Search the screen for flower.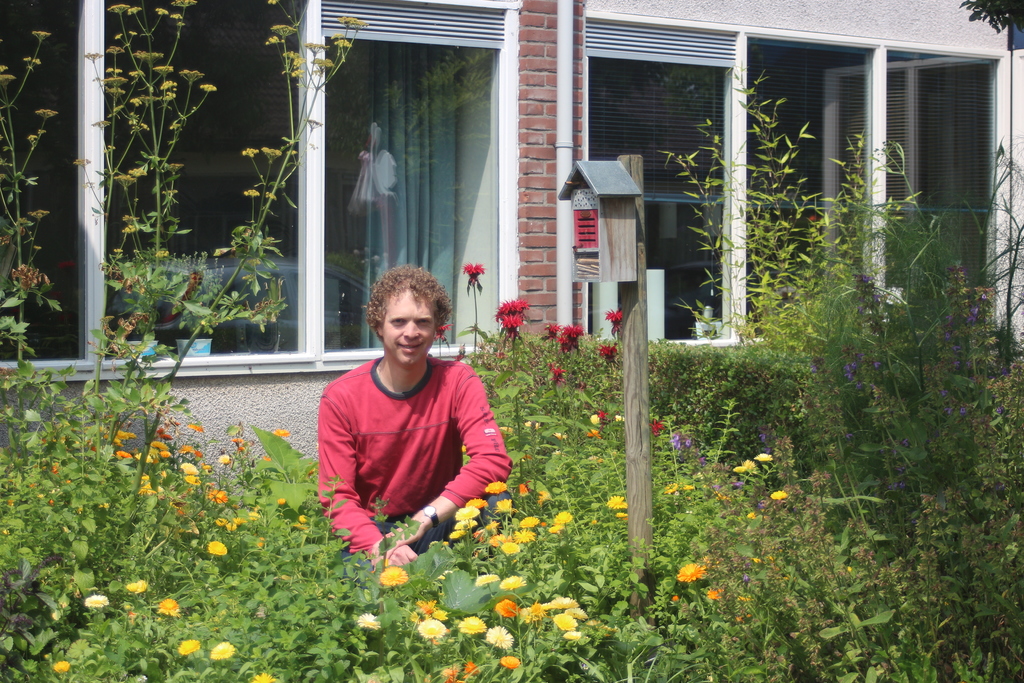
Found at BBox(125, 575, 144, 598).
